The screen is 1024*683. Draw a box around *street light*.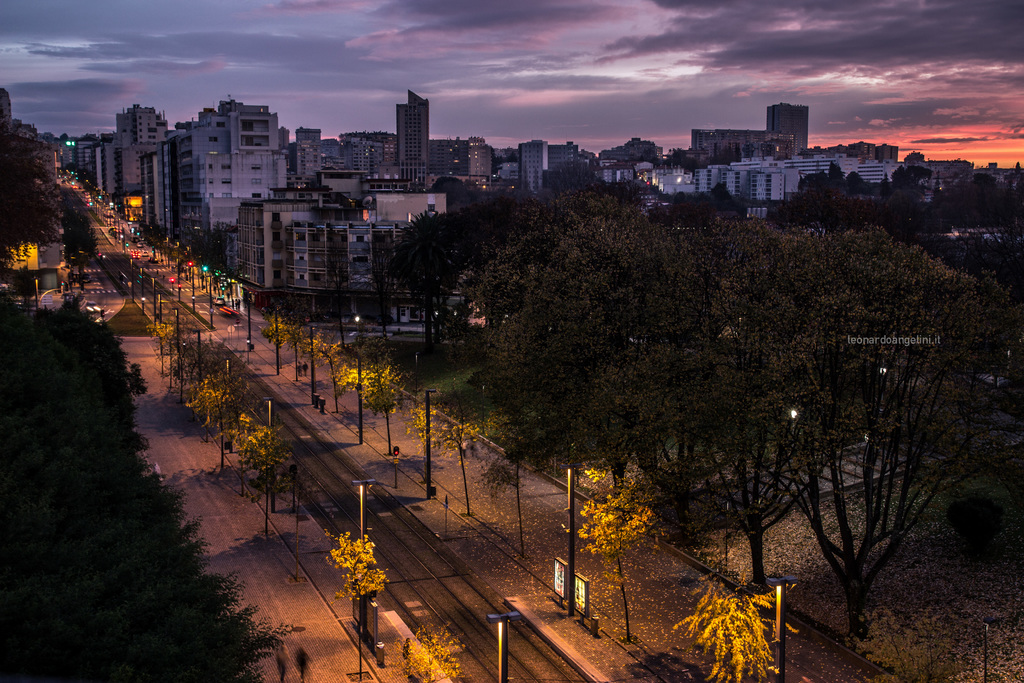
[left=244, top=337, right=252, bottom=361].
